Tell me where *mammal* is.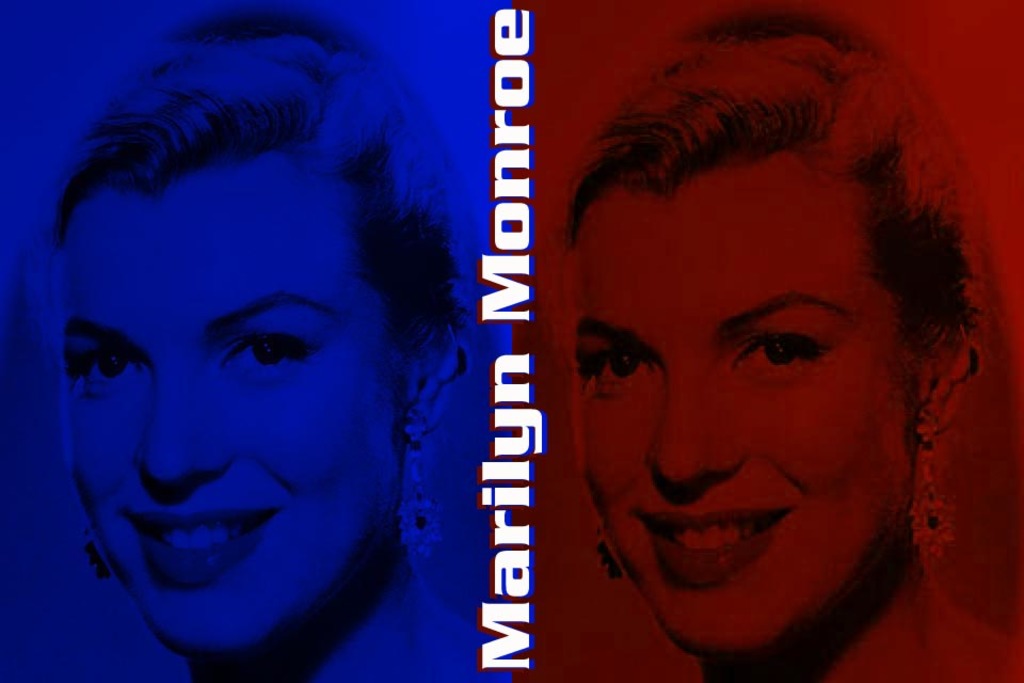
*mammal* is at [x1=54, y1=12, x2=507, y2=682].
